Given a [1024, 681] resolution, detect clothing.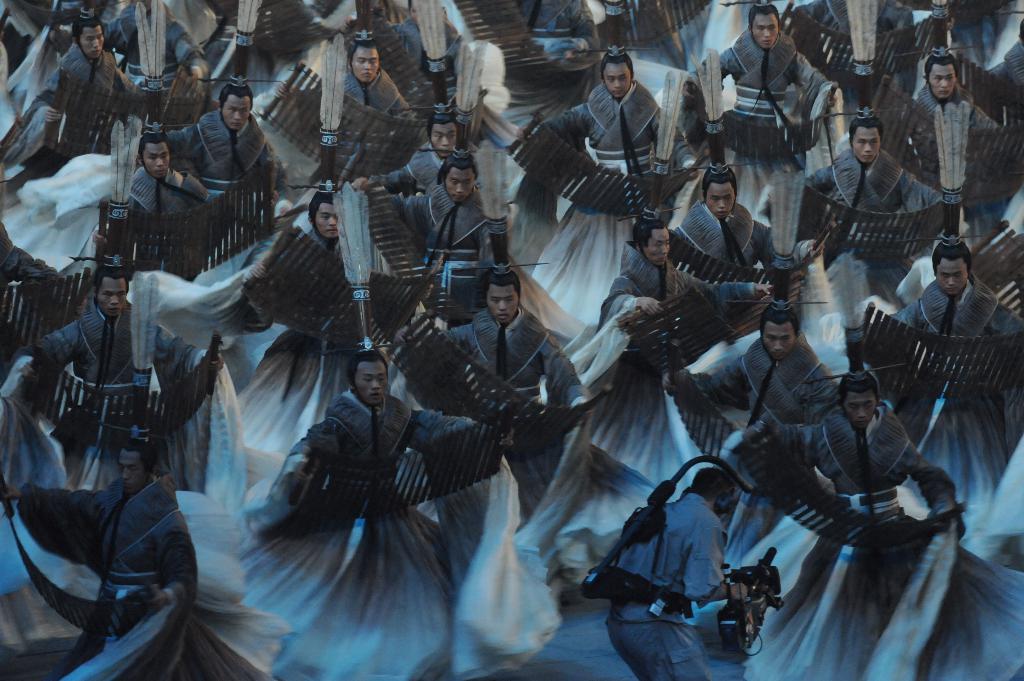
rect(843, 159, 957, 290).
